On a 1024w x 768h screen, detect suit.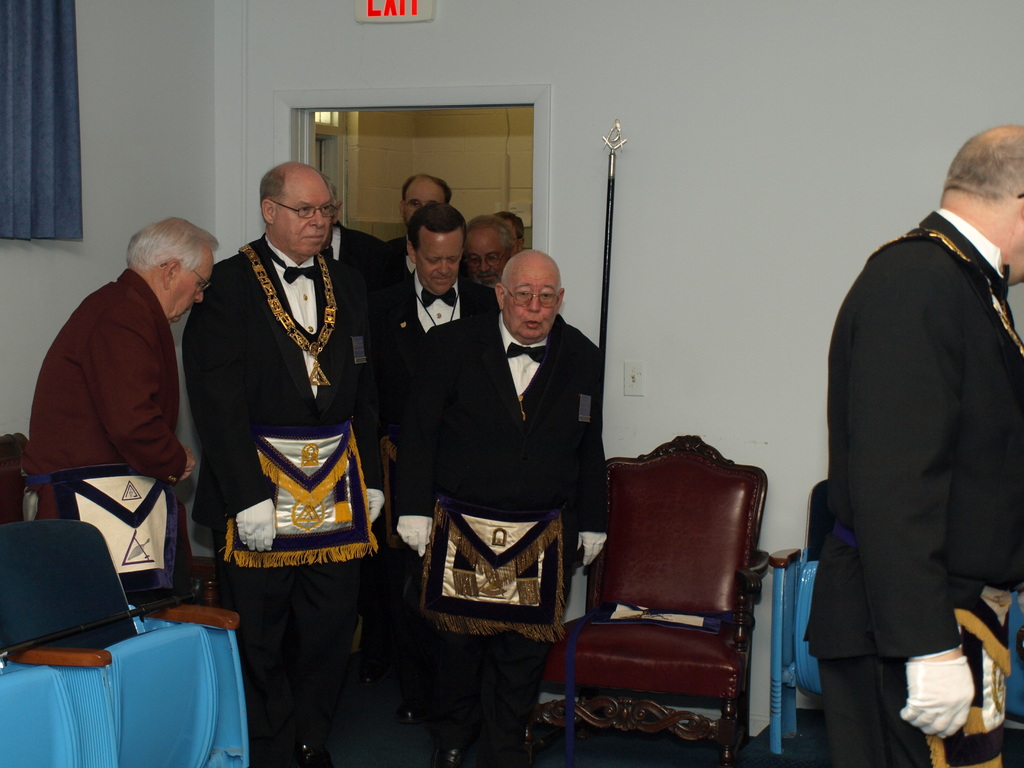
l=387, t=270, r=496, b=440.
